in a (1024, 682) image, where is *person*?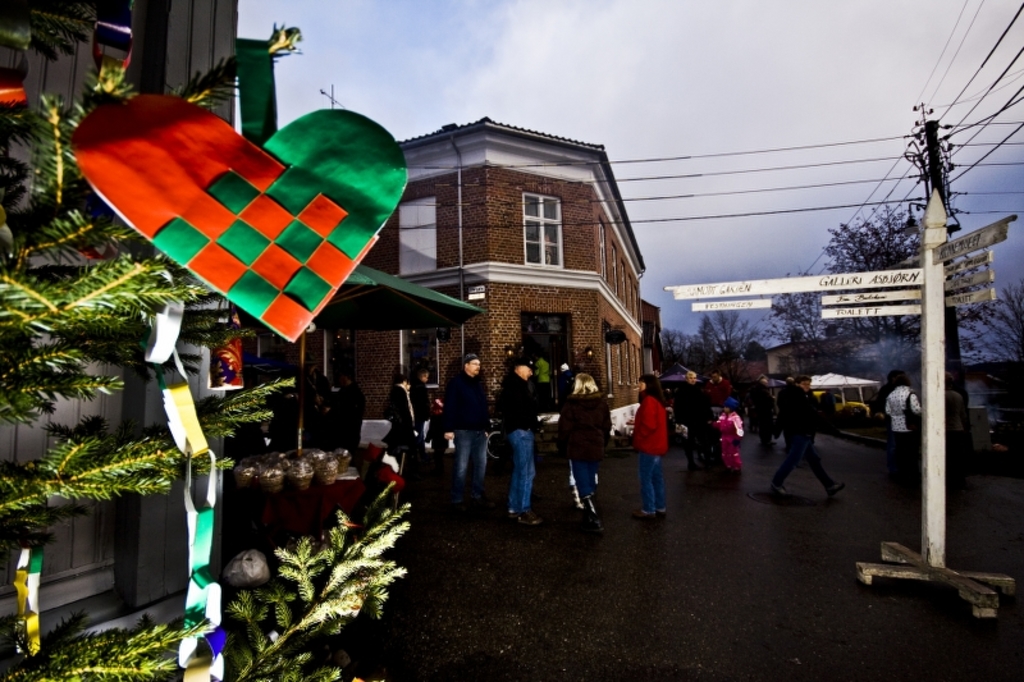
left=634, top=363, right=685, bottom=530.
